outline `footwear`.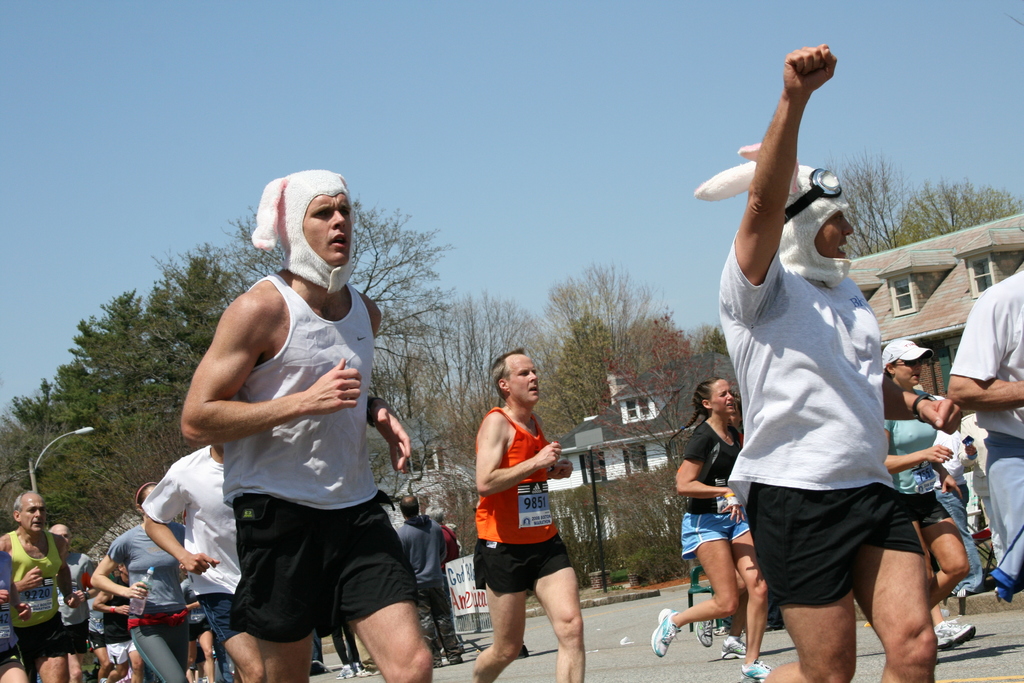
Outline: x1=653, y1=606, x2=680, y2=658.
